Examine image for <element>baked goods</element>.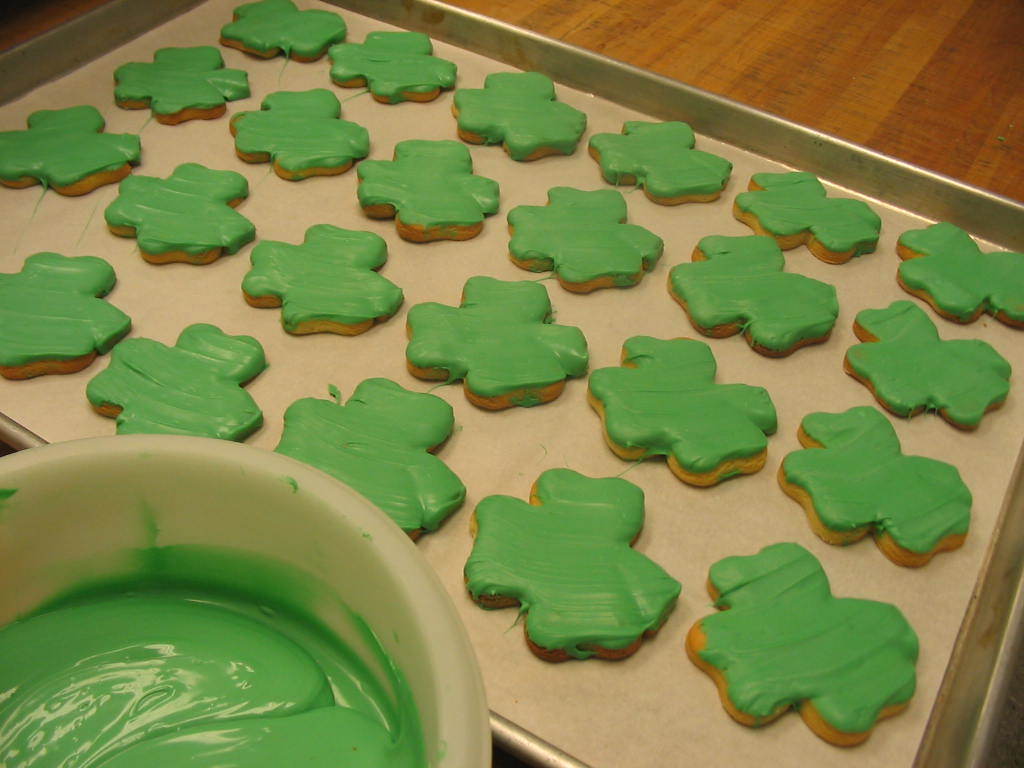
Examination result: bbox(87, 321, 265, 434).
